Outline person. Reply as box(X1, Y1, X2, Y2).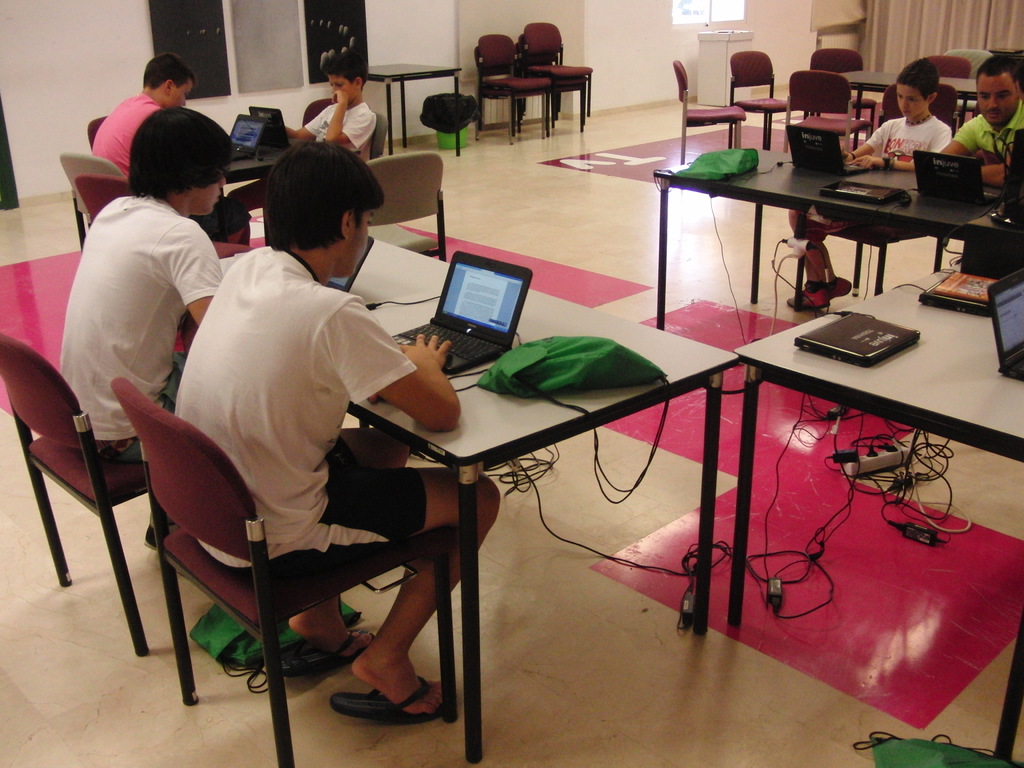
box(52, 105, 220, 461).
